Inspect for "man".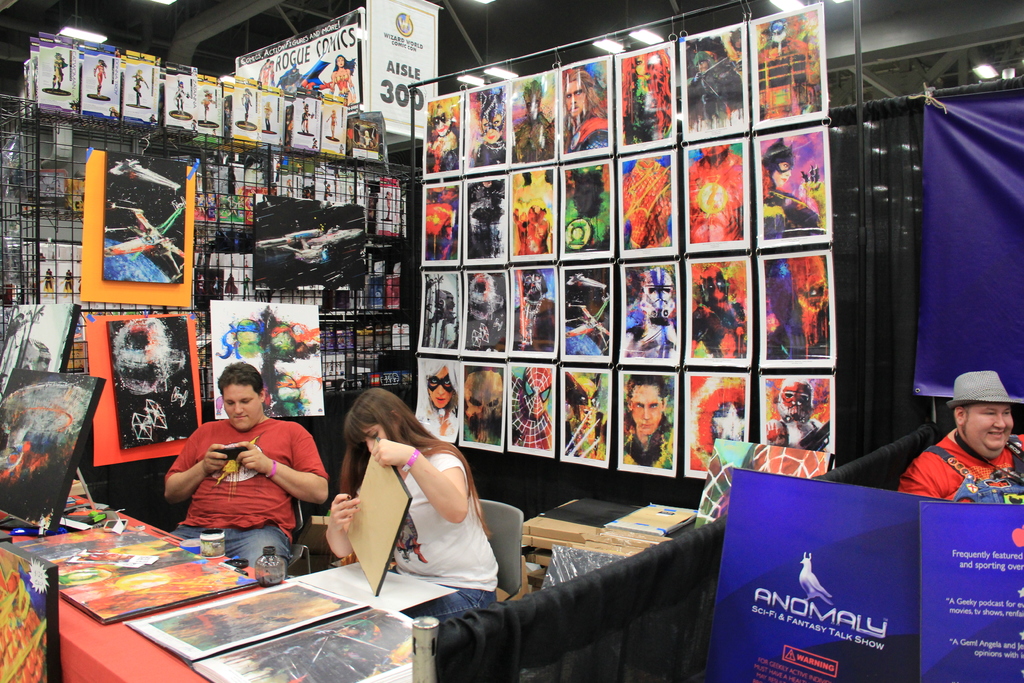
Inspection: 163,359,333,567.
